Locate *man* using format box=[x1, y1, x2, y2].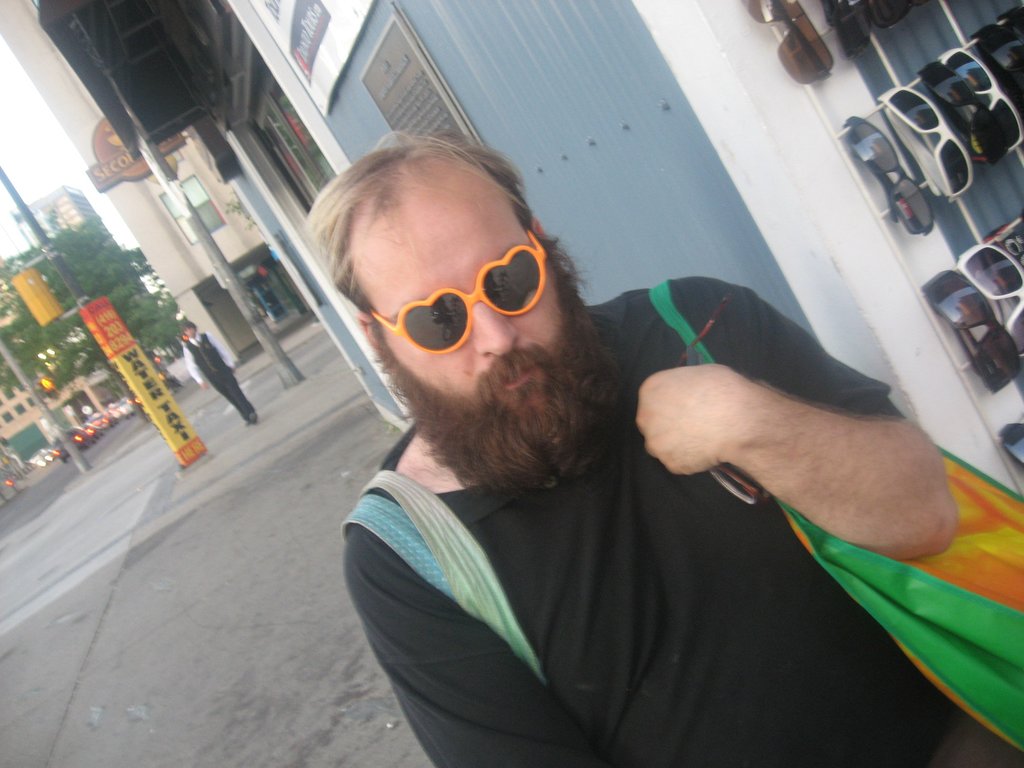
box=[305, 132, 1023, 767].
